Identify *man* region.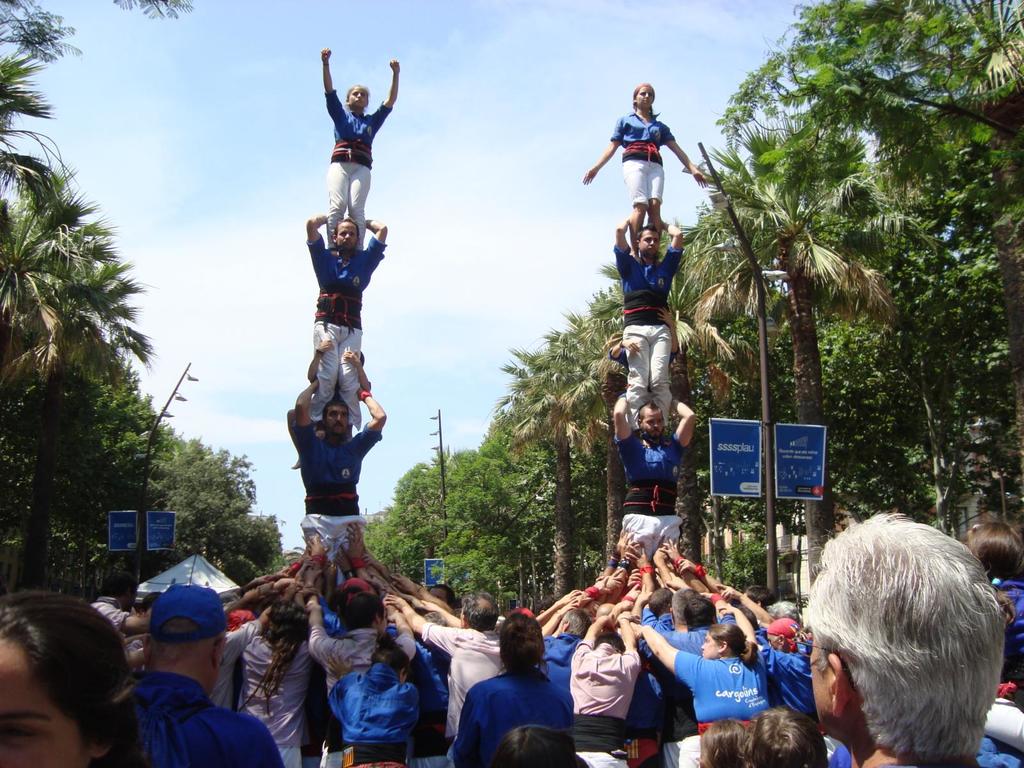
Region: 123, 574, 279, 767.
